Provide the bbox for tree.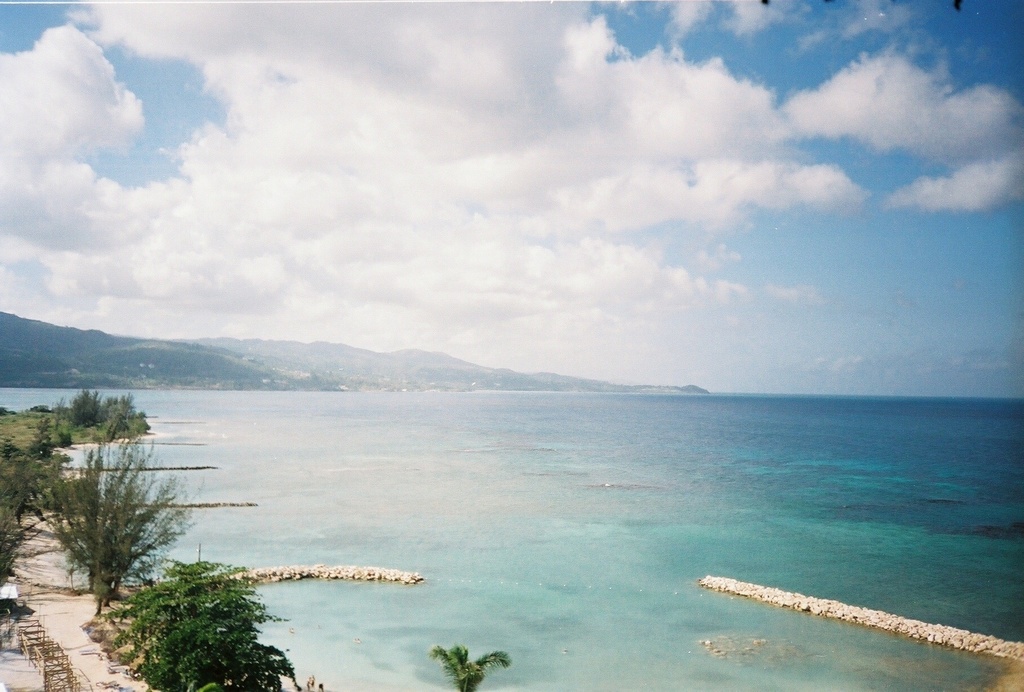
{"left": 420, "top": 644, "right": 521, "bottom": 691}.
